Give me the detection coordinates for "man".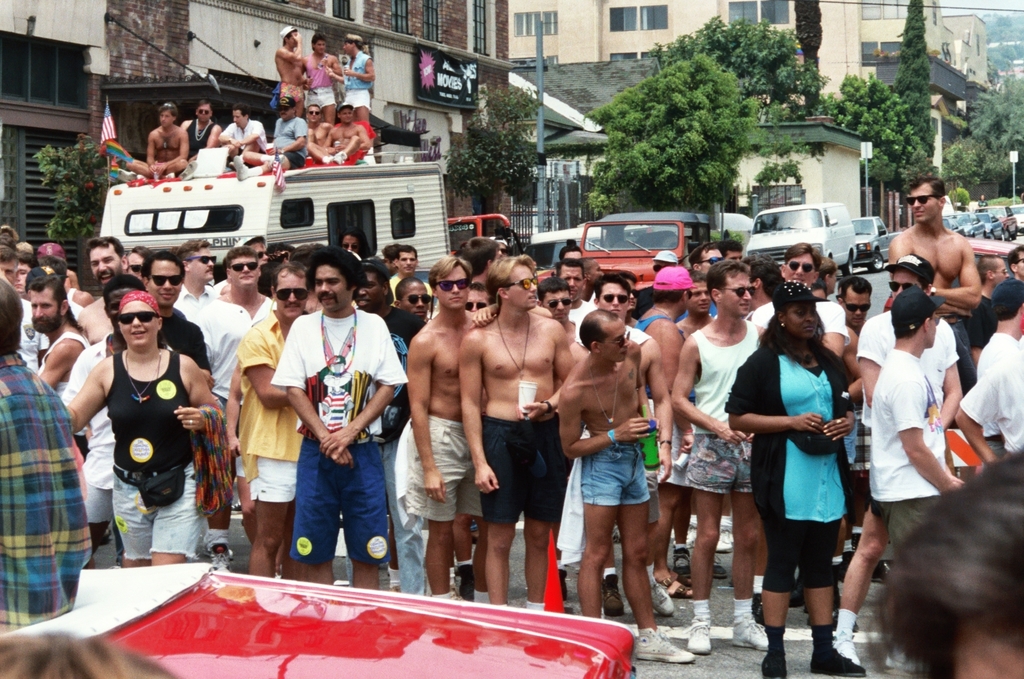
127:101:187:181.
